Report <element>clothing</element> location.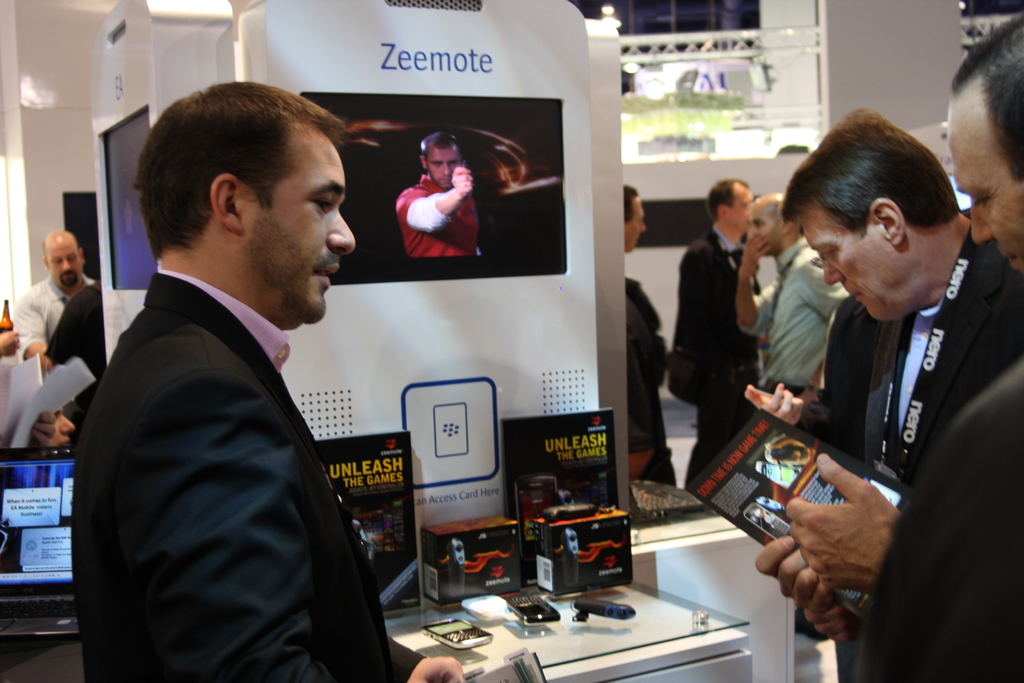
Report: bbox=(7, 281, 96, 422).
